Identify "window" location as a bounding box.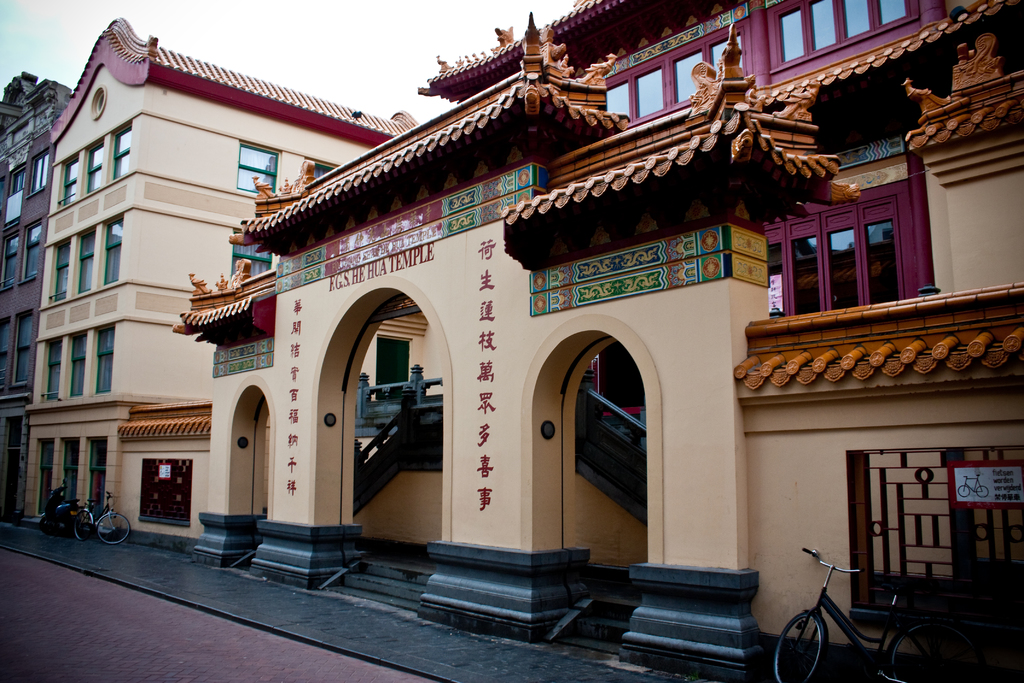
BBox(97, 325, 114, 397).
